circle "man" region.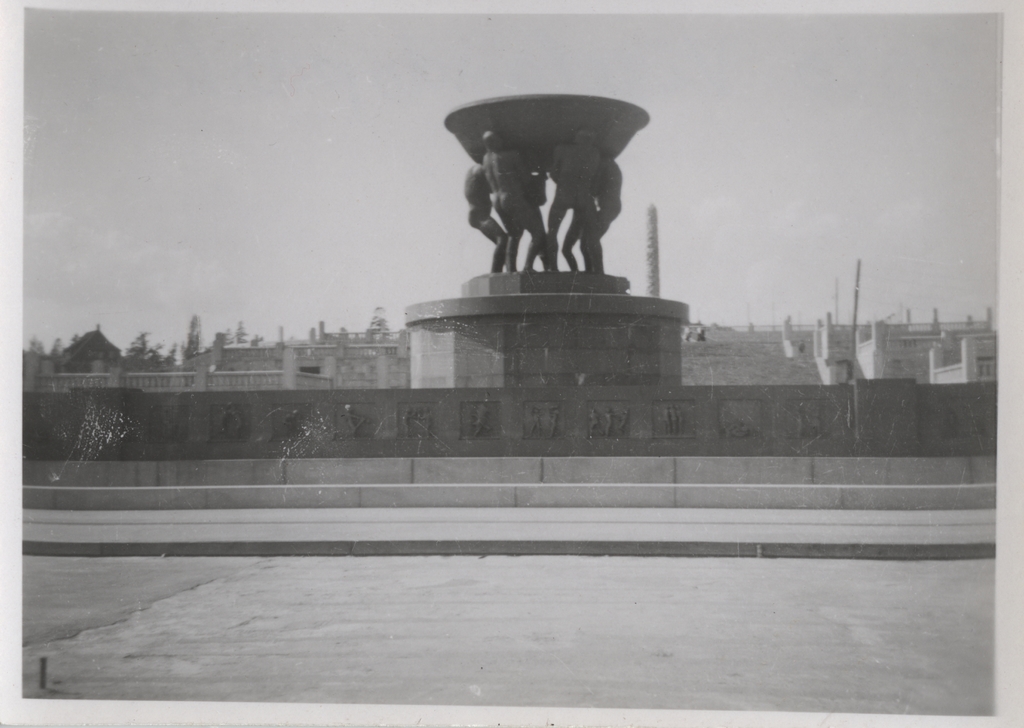
Region: bbox(545, 129, 604, 270).
